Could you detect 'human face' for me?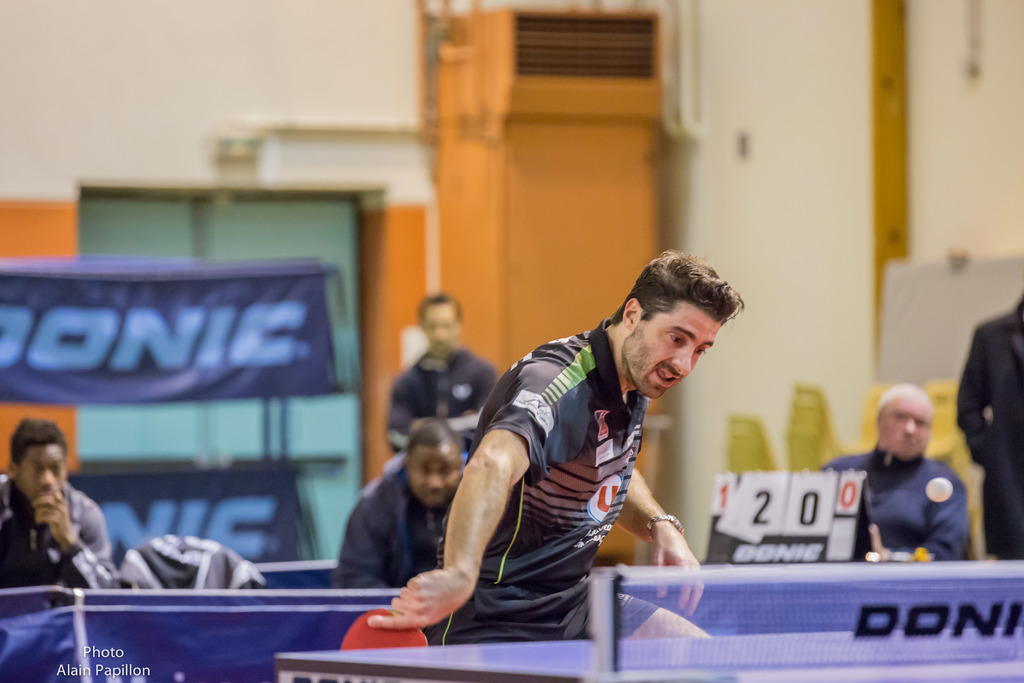
Detection result: {"left": 625, "top": 297, "right": 724, "bottom": 393}.
